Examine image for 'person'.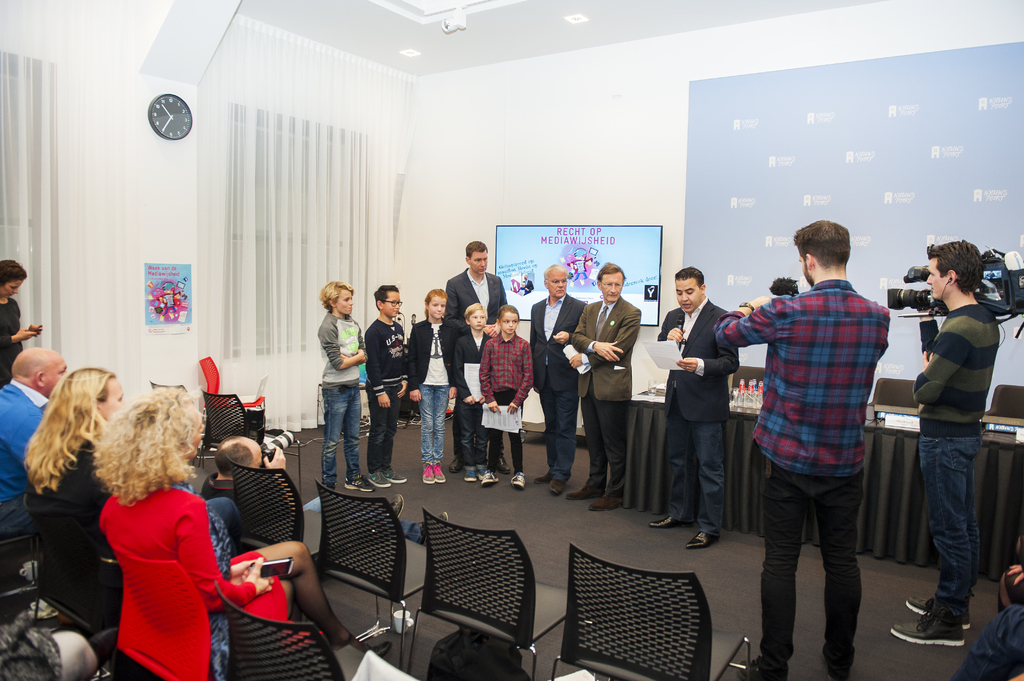
Examination result: {"x1": 912, "y1": 244, "x2": 999, "y2": 638}.
